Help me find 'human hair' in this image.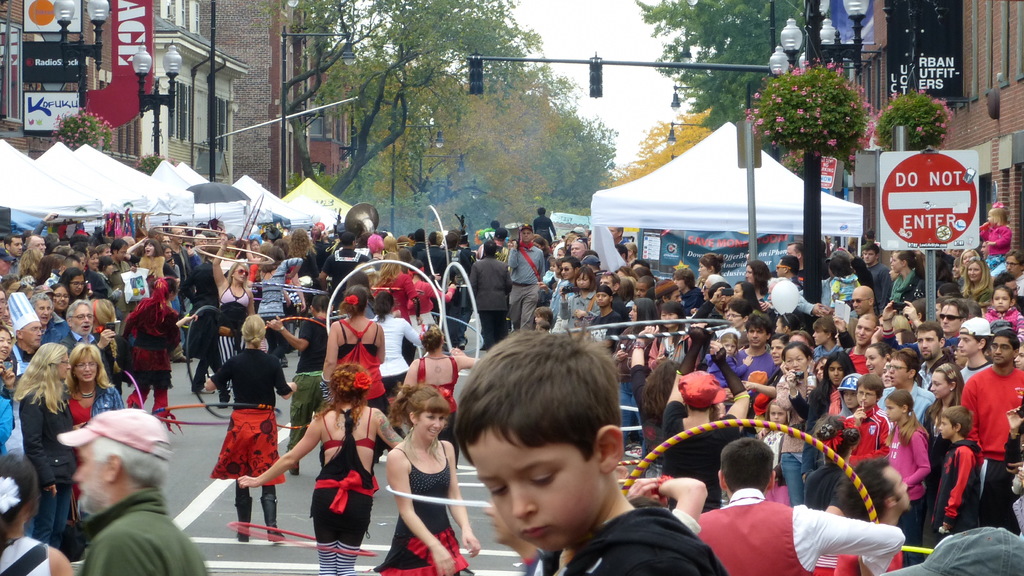
Found it: (left=444, top=234, right=461, bottom=249).
